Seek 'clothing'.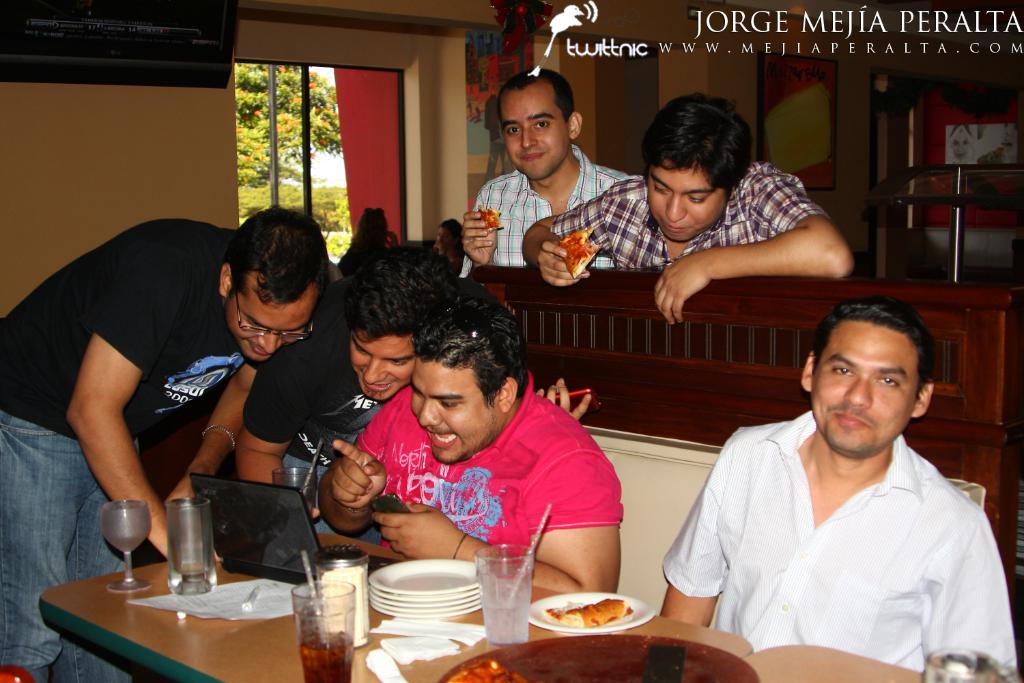
(x1=463, y1=148, x2=634, y2=275).
